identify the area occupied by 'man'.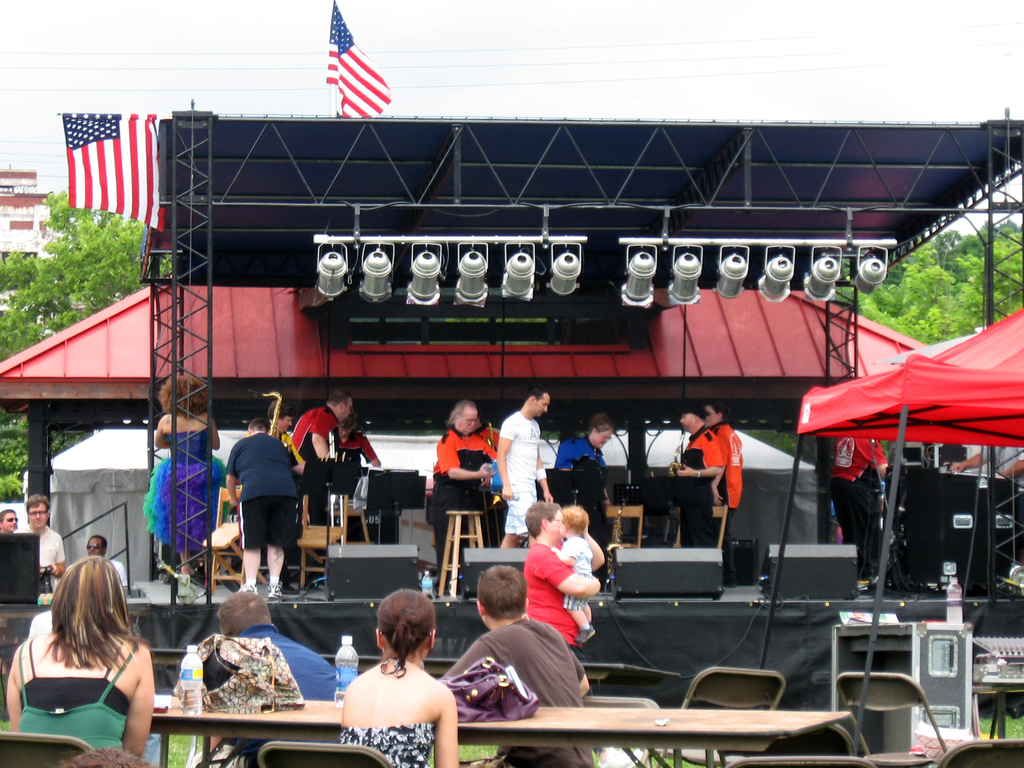
Area: 684 404 761 588.
